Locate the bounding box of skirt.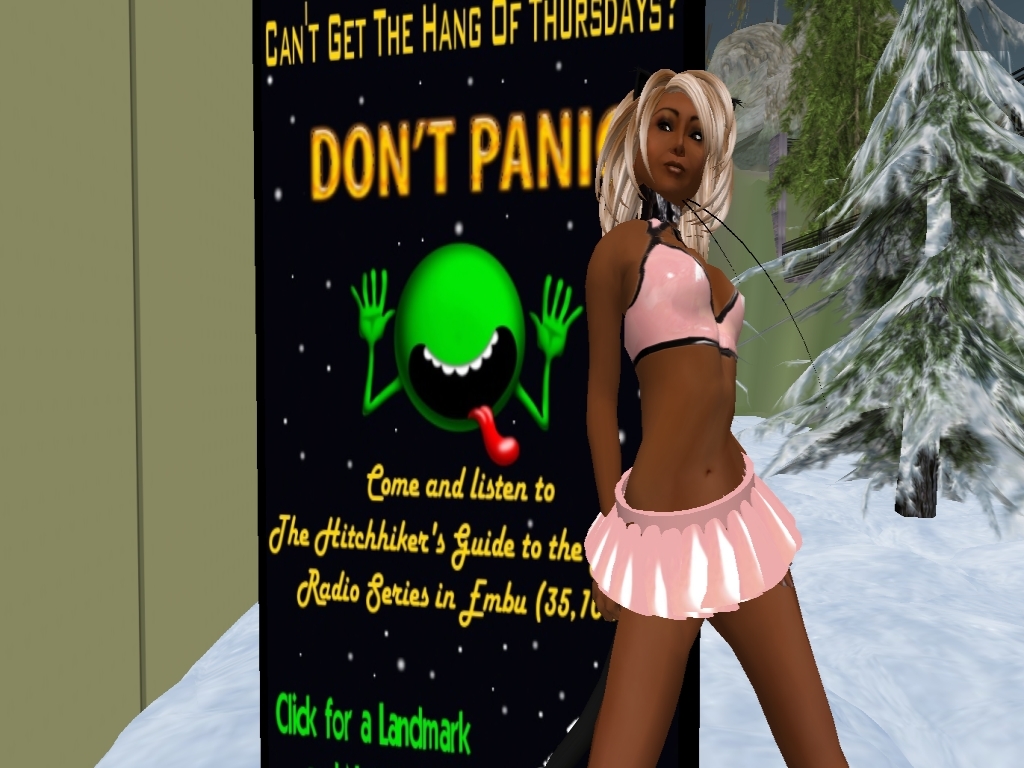
Bounding box: <region>580, 453, 808, 622</region>.
